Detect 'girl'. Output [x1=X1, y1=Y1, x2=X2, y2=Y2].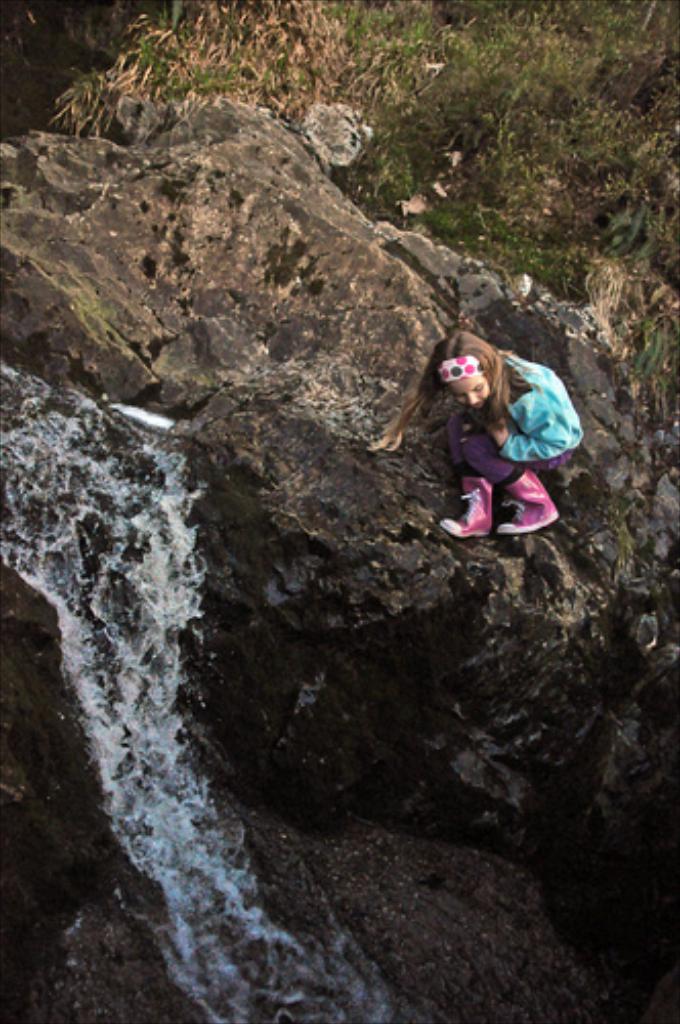
[x1=365, y1=330, x2=584, y2=537].
